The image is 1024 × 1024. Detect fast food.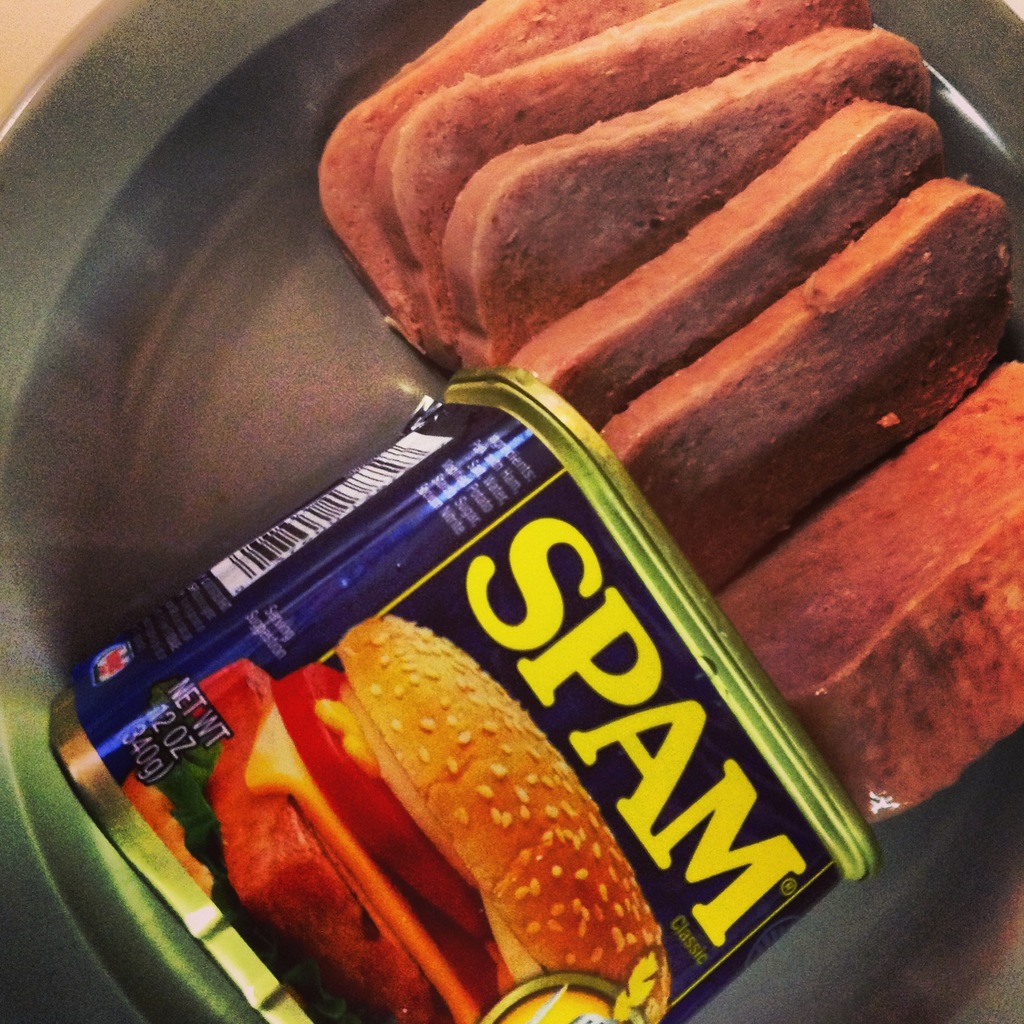
Detection: Rect(593, 178, 1016, 601).
